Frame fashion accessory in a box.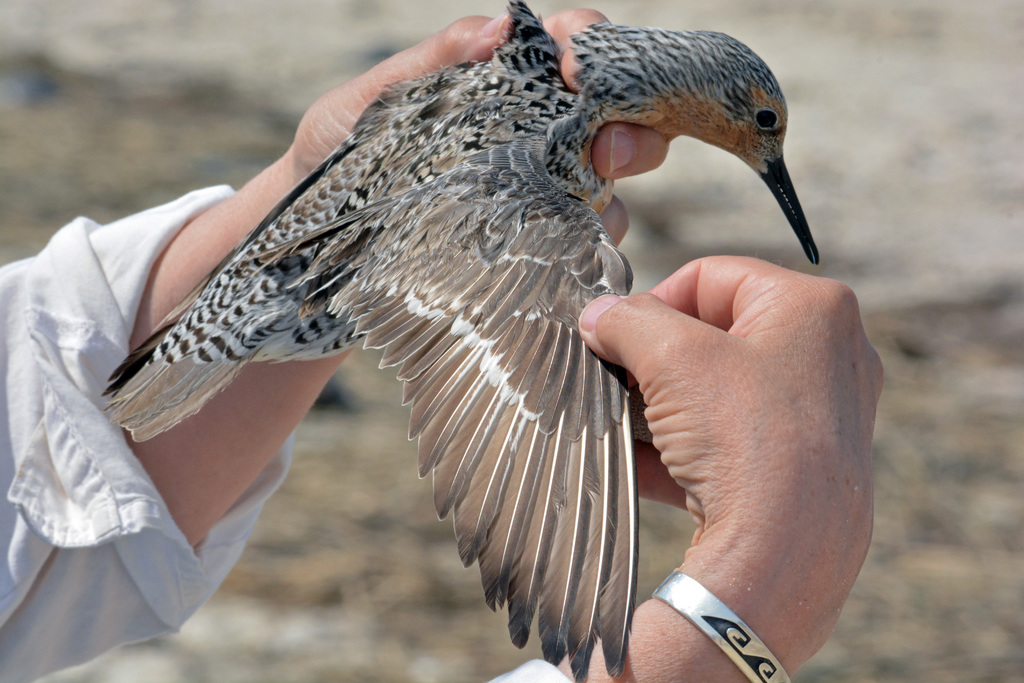
bbox=(653, 564, 791, 682).
